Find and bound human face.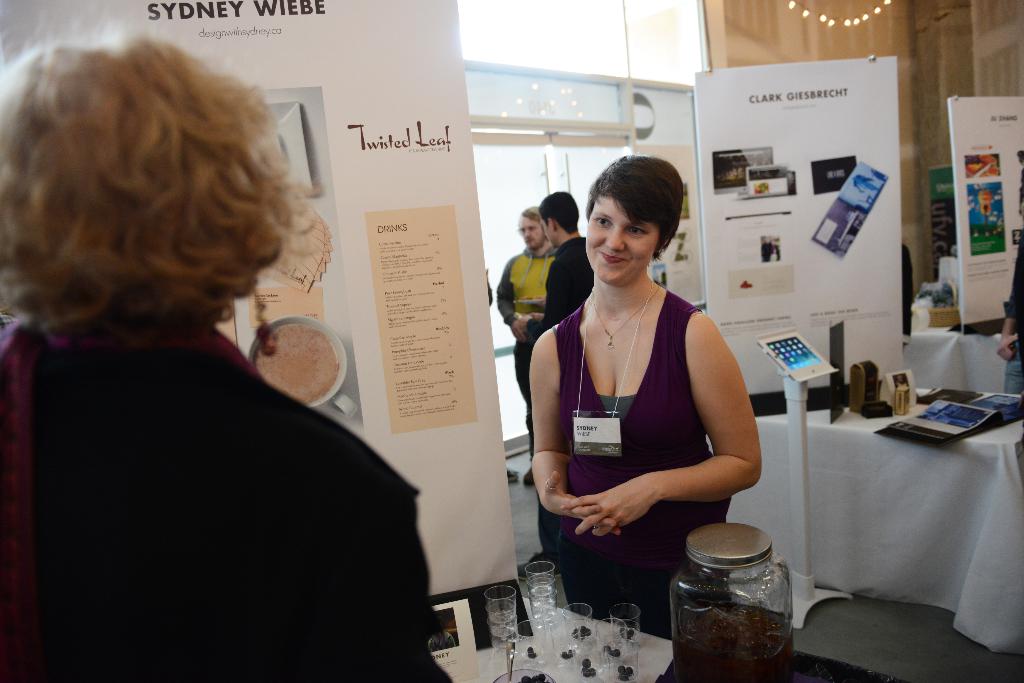
Bound: bbox=[586, 195, 653, 287].
